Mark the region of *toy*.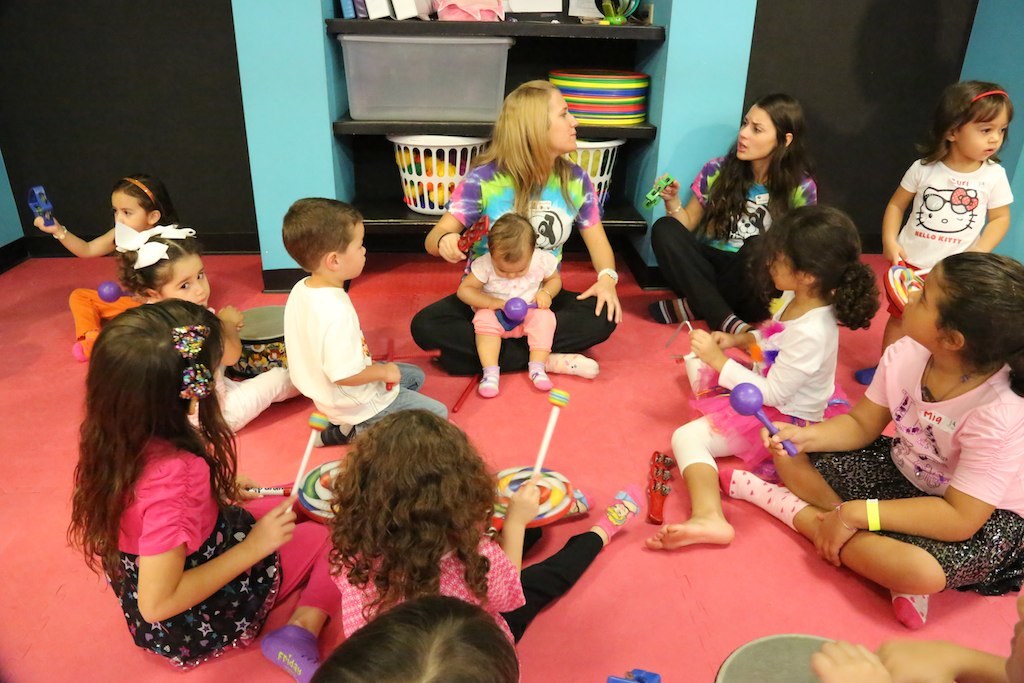
Region: 500:295:526:331.
